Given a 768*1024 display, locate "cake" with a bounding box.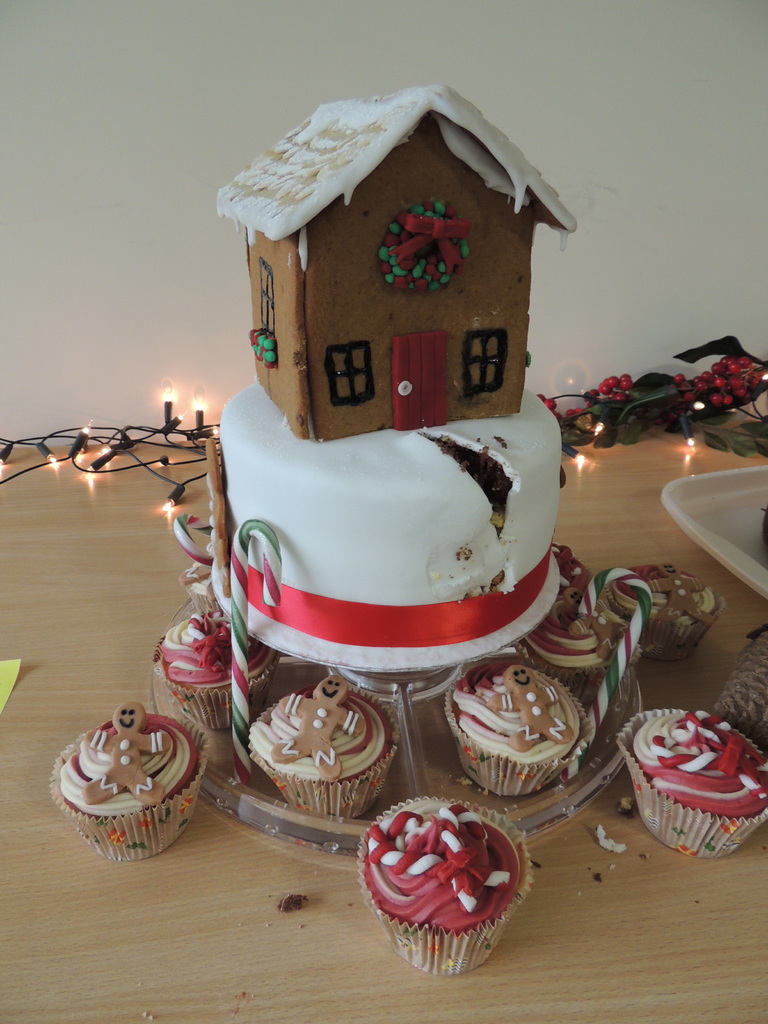
Located: detection(357, 791, 536, 980).
